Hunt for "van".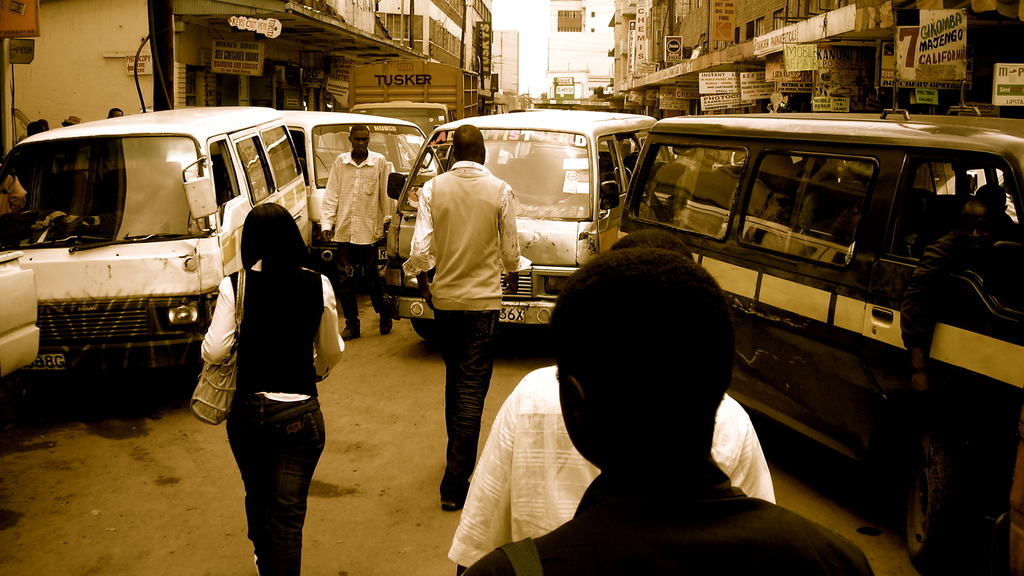
Hunted down at 614:101:1023:575.
